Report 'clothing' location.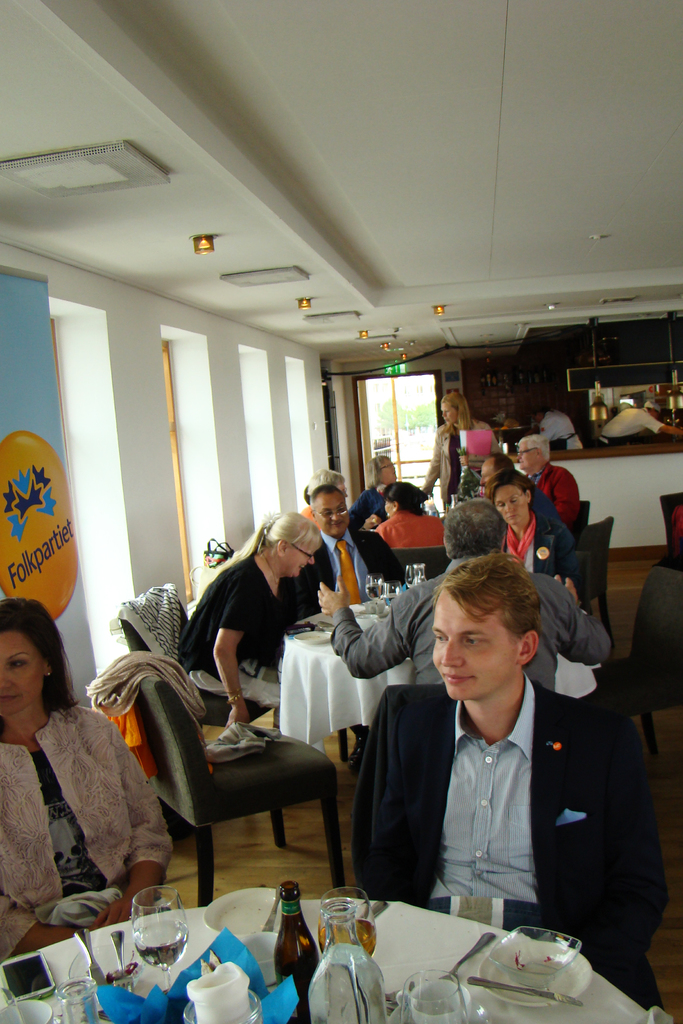
Report: detection(588, 394, 663, 438).
